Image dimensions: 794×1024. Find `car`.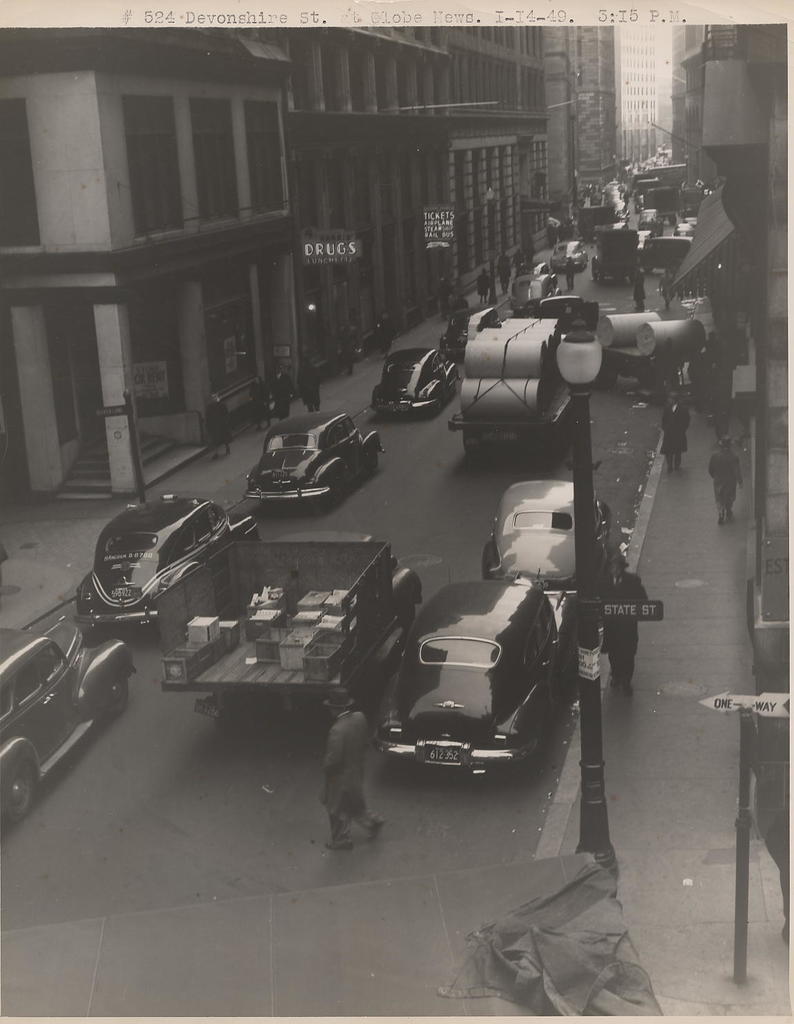
510, 260, 554, 300.
